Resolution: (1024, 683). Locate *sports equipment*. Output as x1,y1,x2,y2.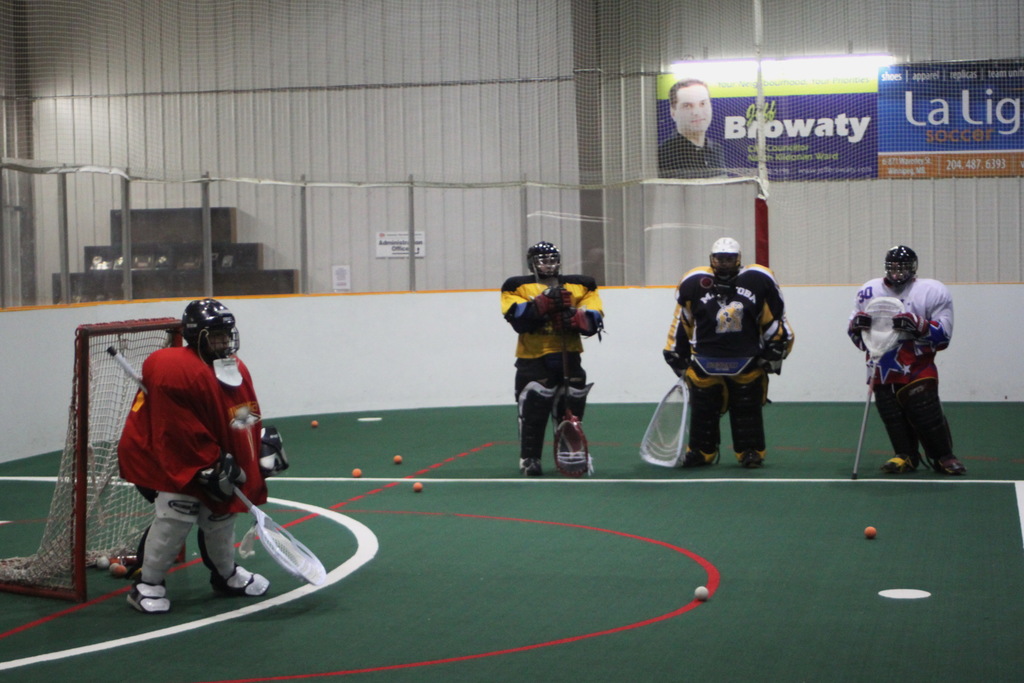
200,450,245,504.
